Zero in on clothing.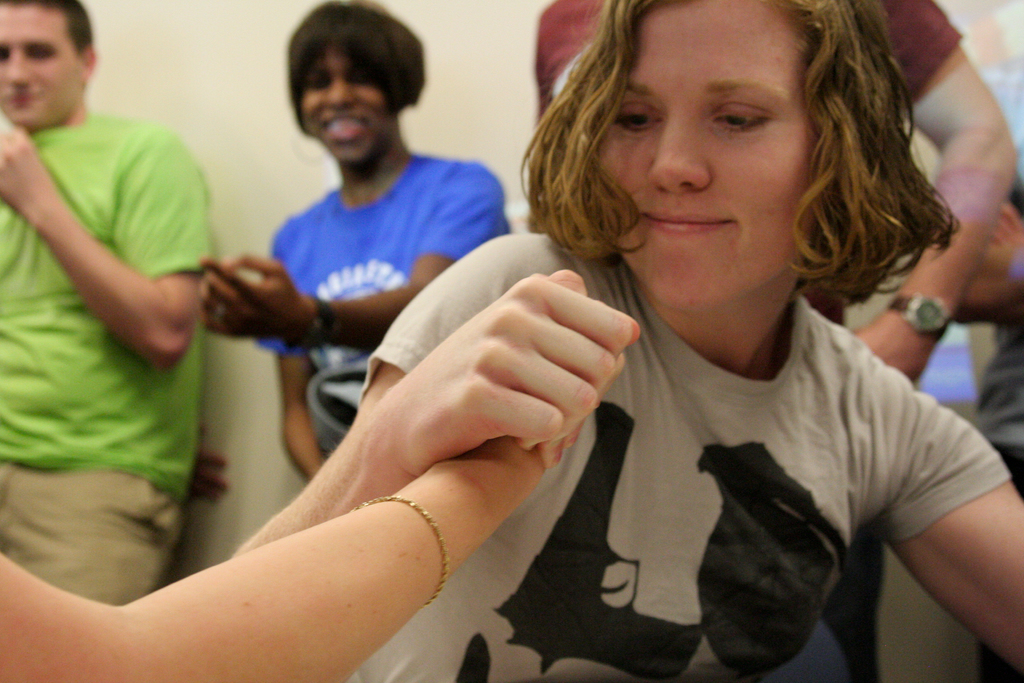
Zeroed in: rect(257, 149, 513, 459).
